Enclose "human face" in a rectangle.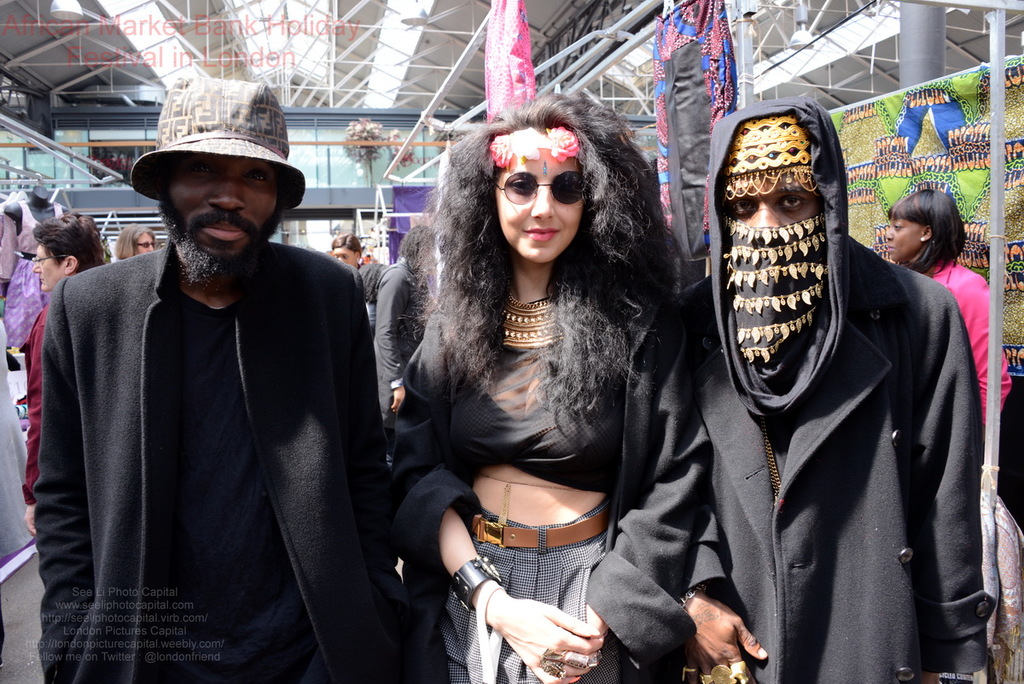
(497, 150, 584, 257).
